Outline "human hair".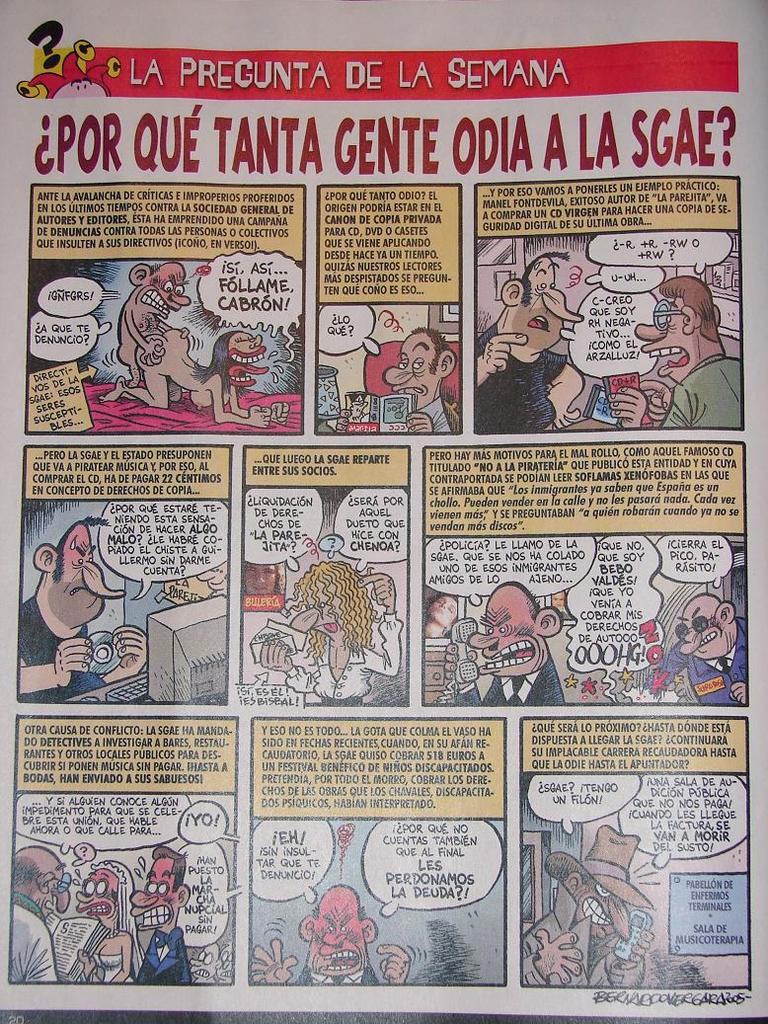
Outline: x1=289, y1=557, x2=378, y2=655.
